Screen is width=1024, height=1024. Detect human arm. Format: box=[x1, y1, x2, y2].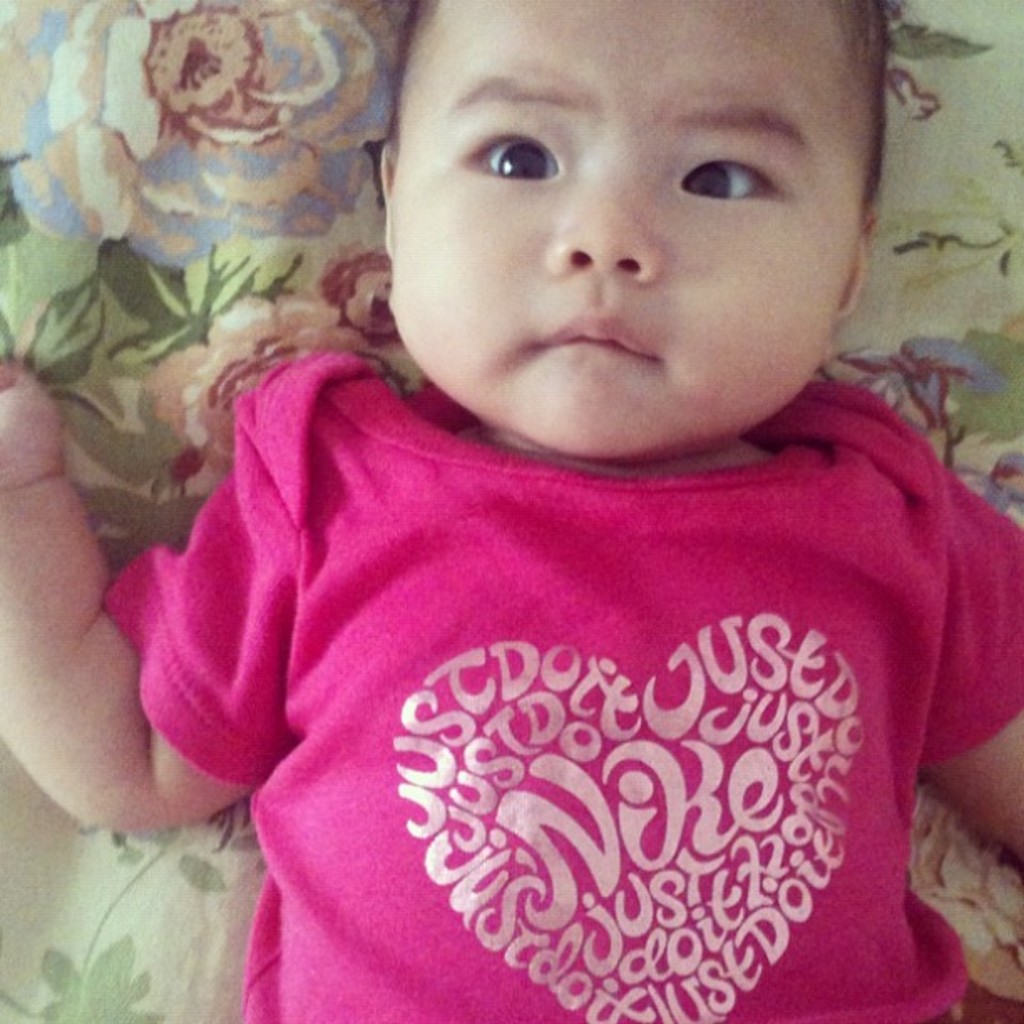
box=[0, 361, 253, 870].
